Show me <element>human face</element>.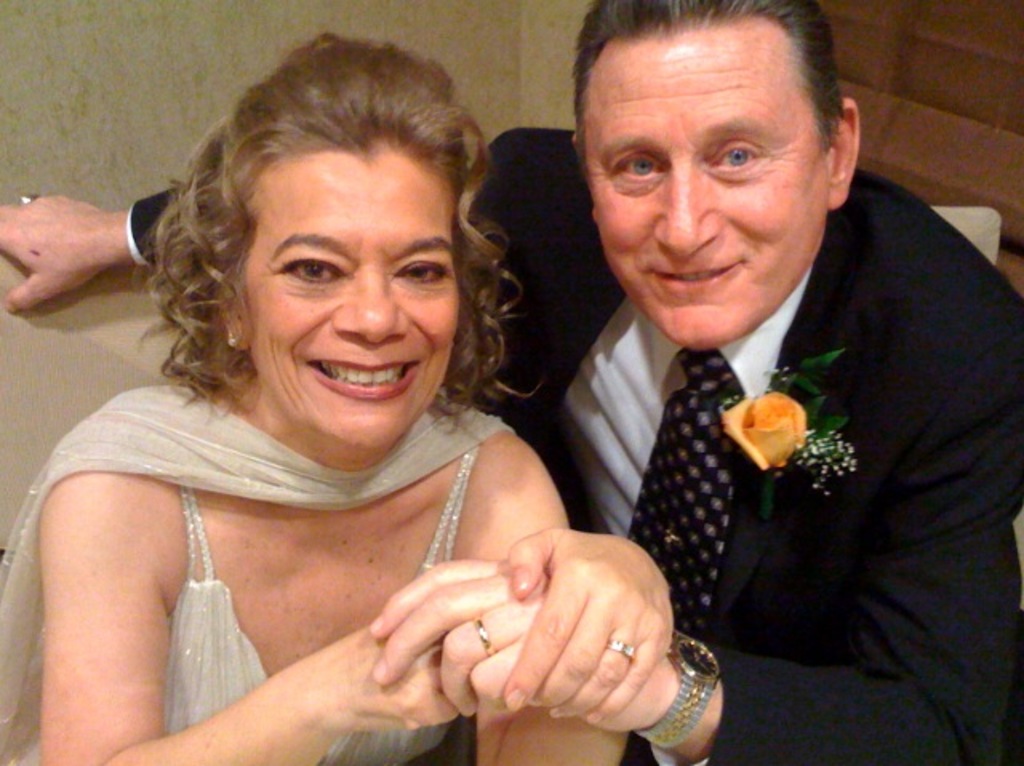
<element>human face</element> is here: locate(584, 24, 829, 350).
